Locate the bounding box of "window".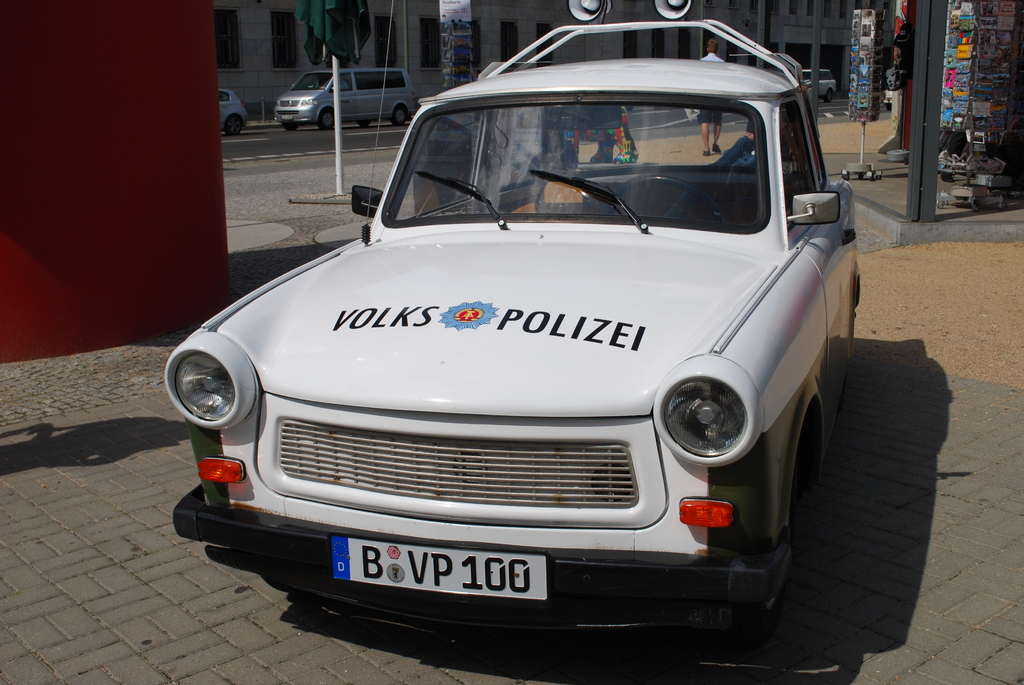
Bounding box: [215, 7, 244, 68].
